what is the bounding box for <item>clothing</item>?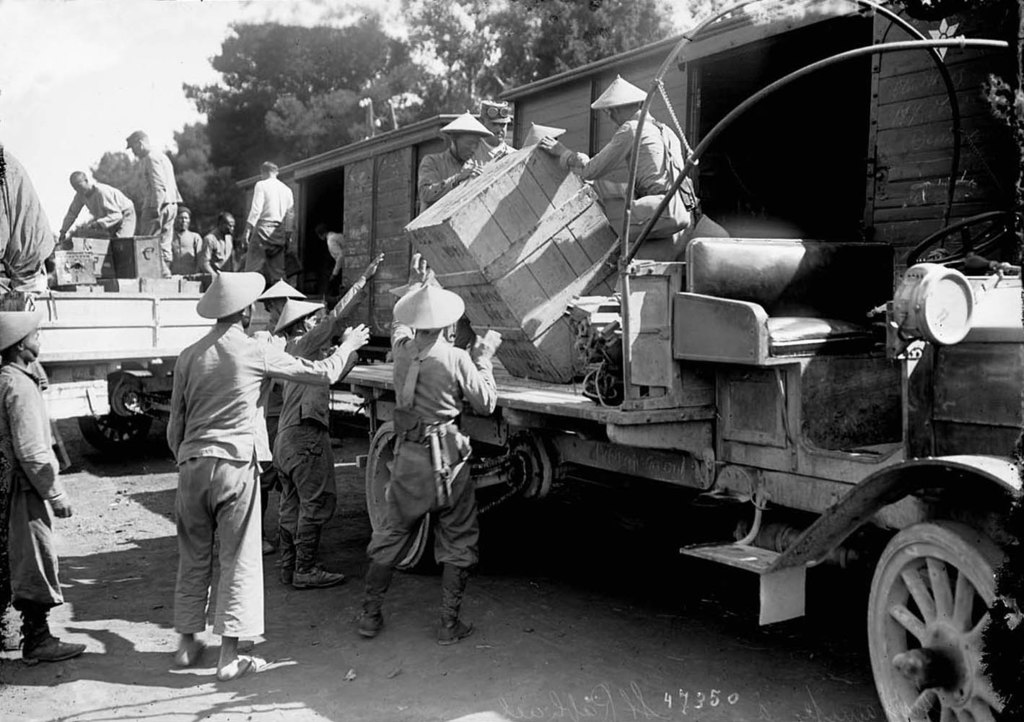
(x1=415, y1=150, x2=454, y2=201).
